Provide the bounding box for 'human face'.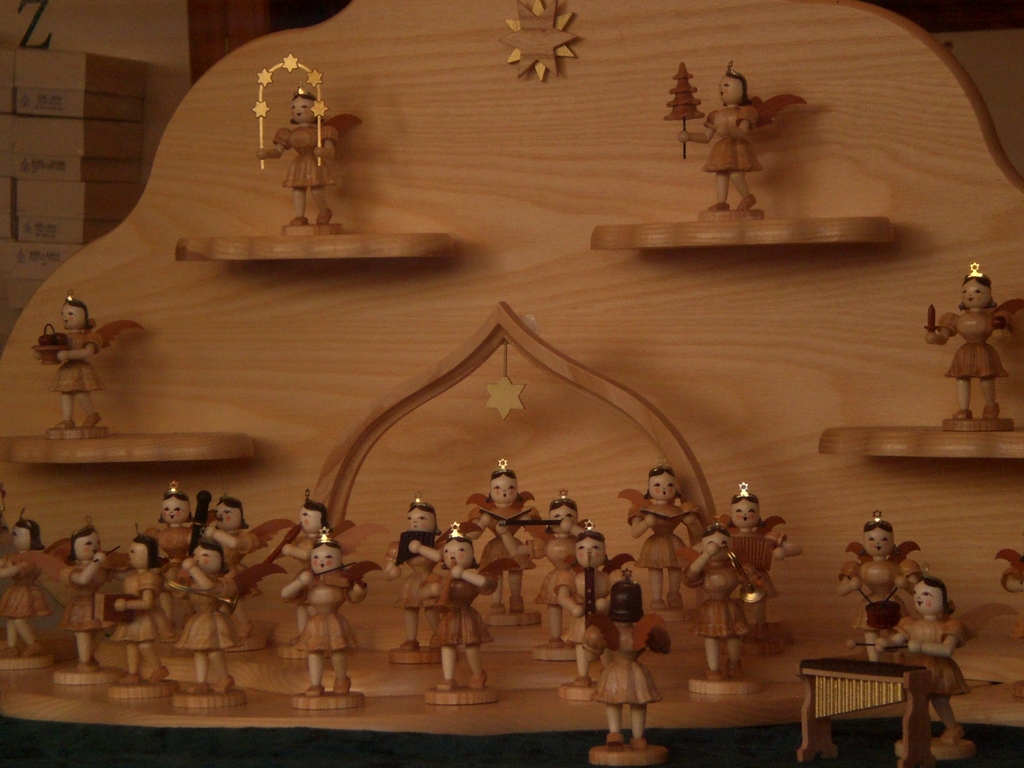
<box>161,497,189,525</box>.
